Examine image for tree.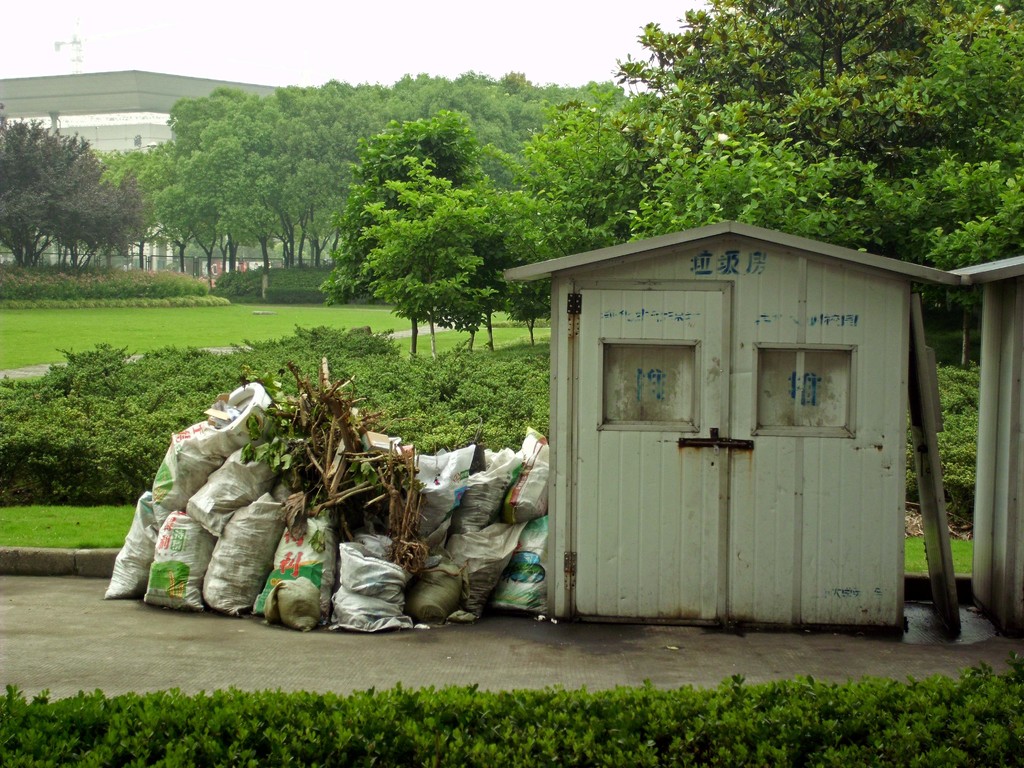
Examination result: (0,106,160,275).
